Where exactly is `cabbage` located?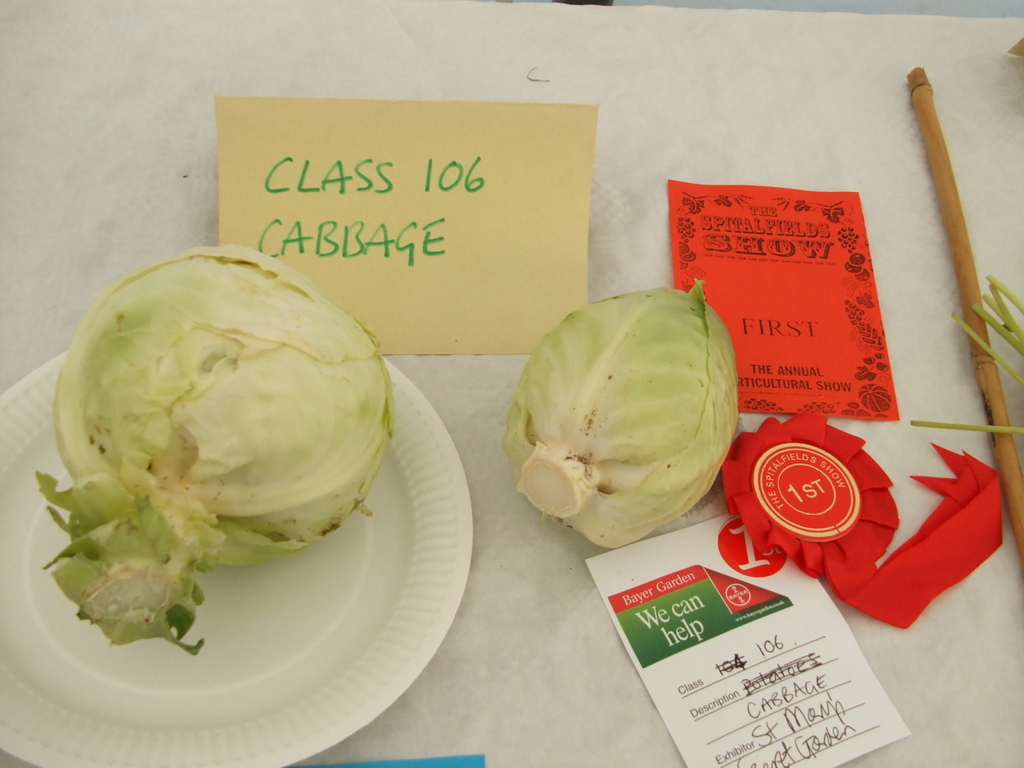
Its bounding box is locate(499, 277, 738, 547).
